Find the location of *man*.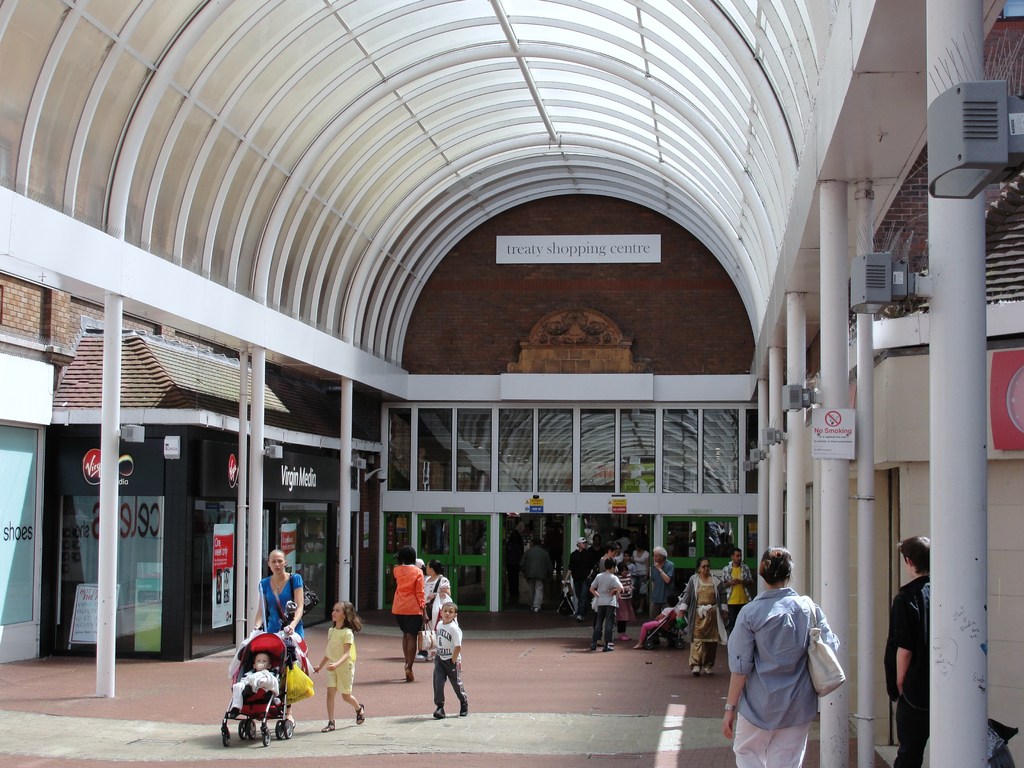
Location: {"x1": 718, "y1": 546, "x2": 755, "y2": 629}.
